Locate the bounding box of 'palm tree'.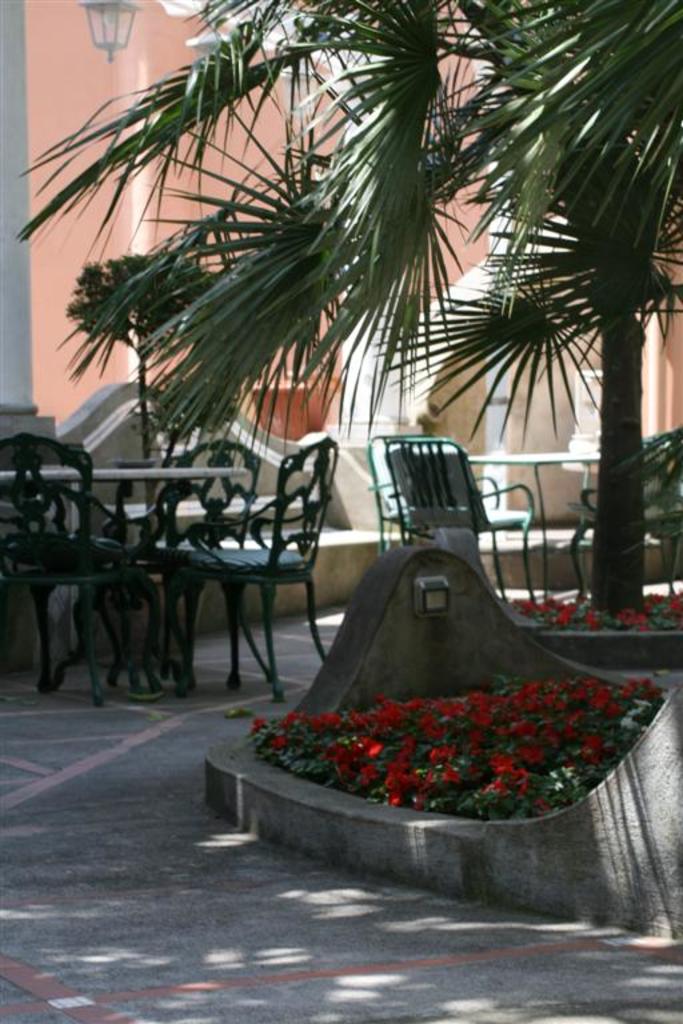
Bounding box: (x1=428, y1=155, x2=642, y2=444).
